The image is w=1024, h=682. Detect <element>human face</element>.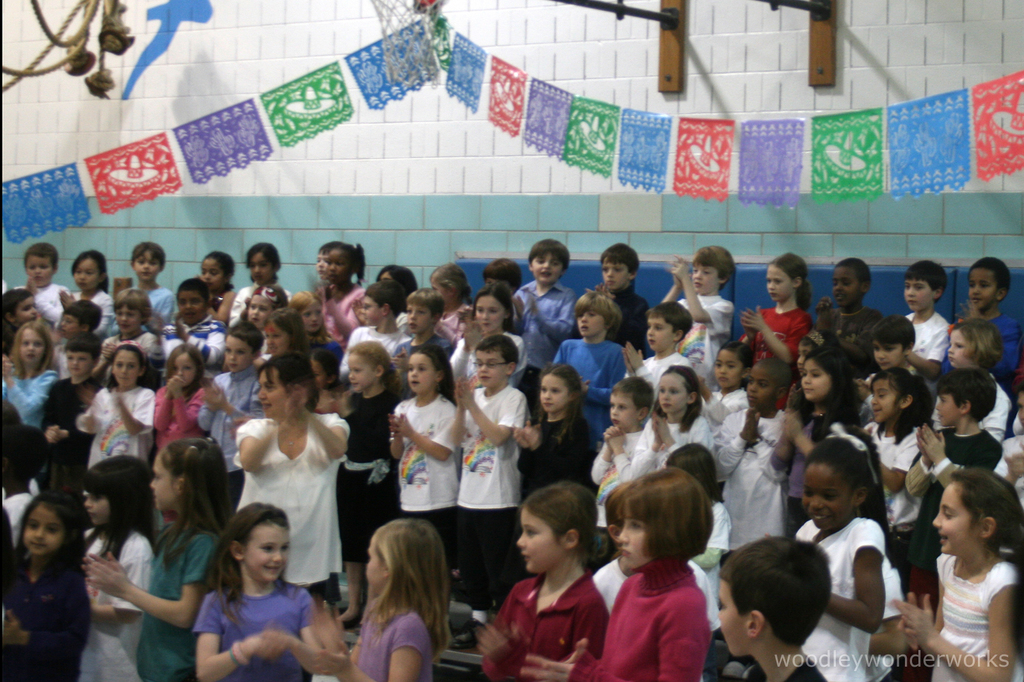
Detection: 84, 493, 109, 525.
